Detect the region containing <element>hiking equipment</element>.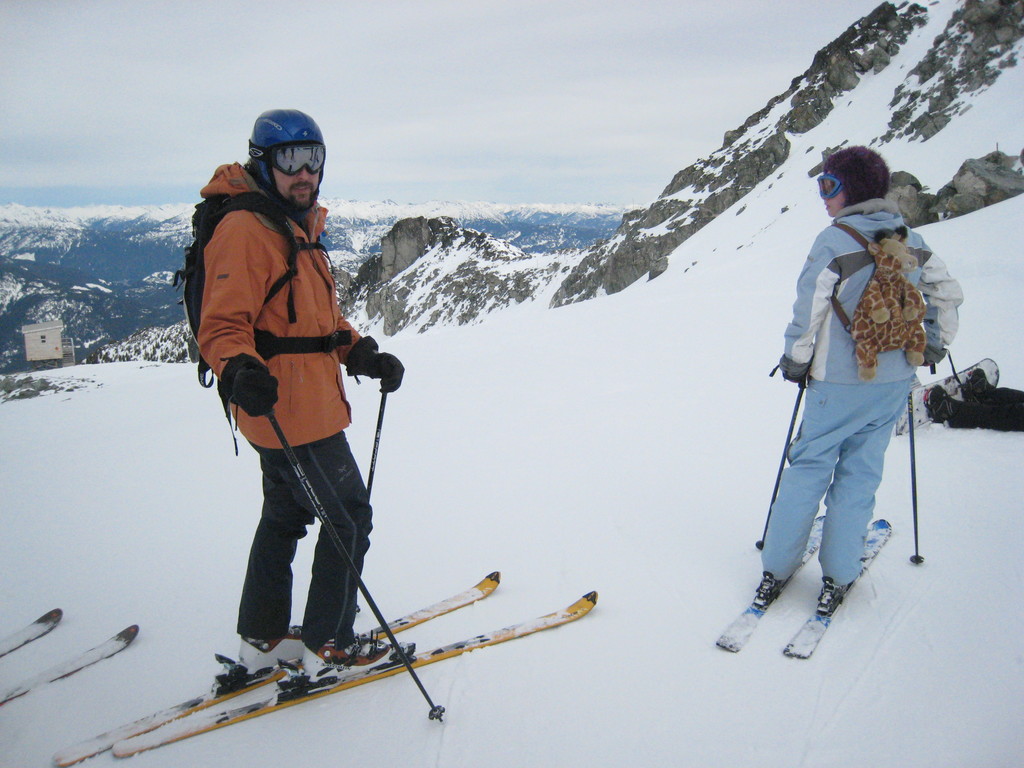
x1=825, y1=219, x2=937, y2=384.
